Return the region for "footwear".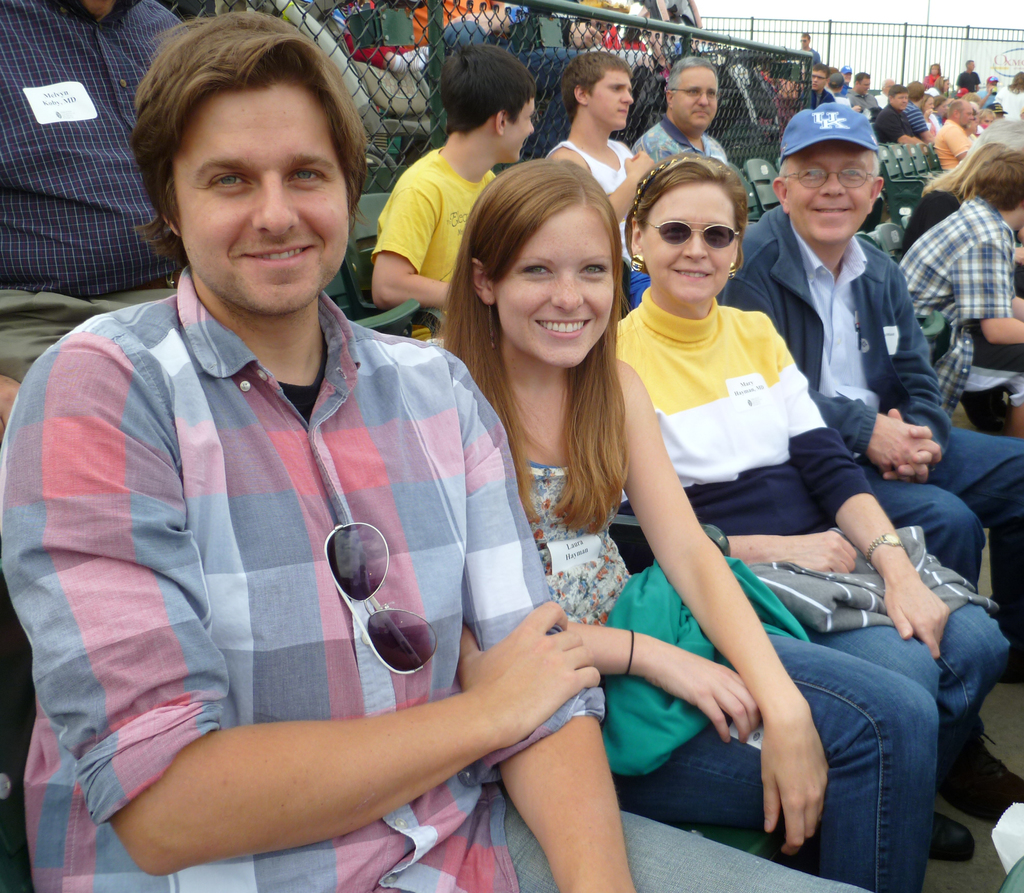
crop(937, 725, 1023, 824).
